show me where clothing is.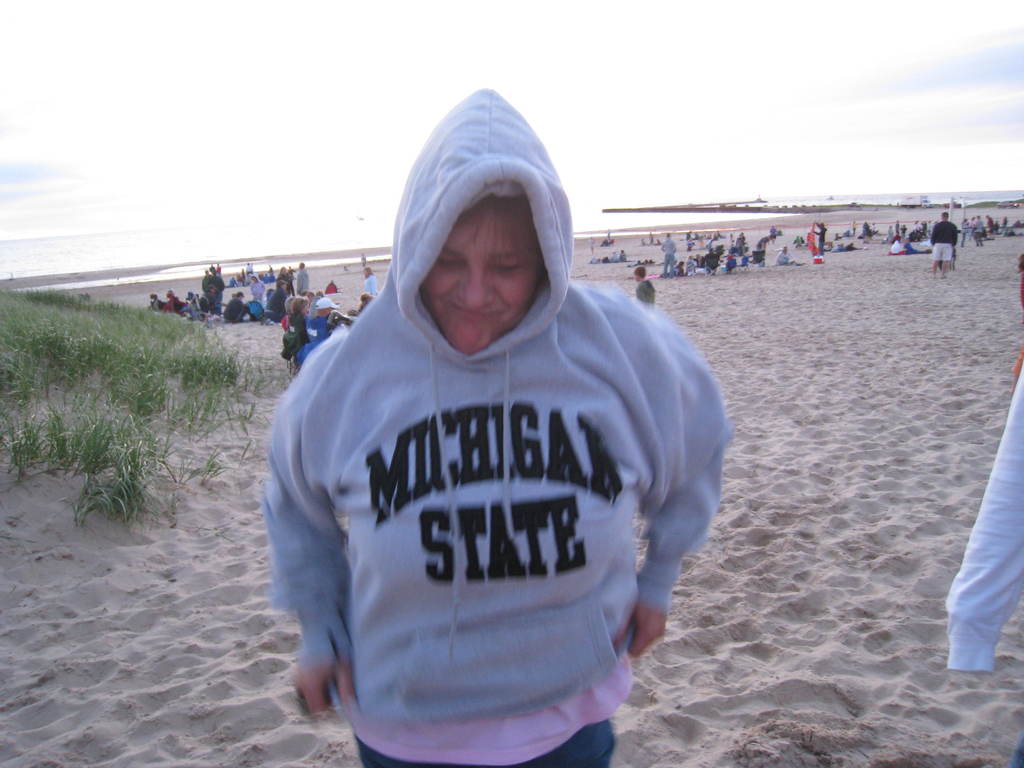
clothing is at crop(364, 273, 378, 297).
